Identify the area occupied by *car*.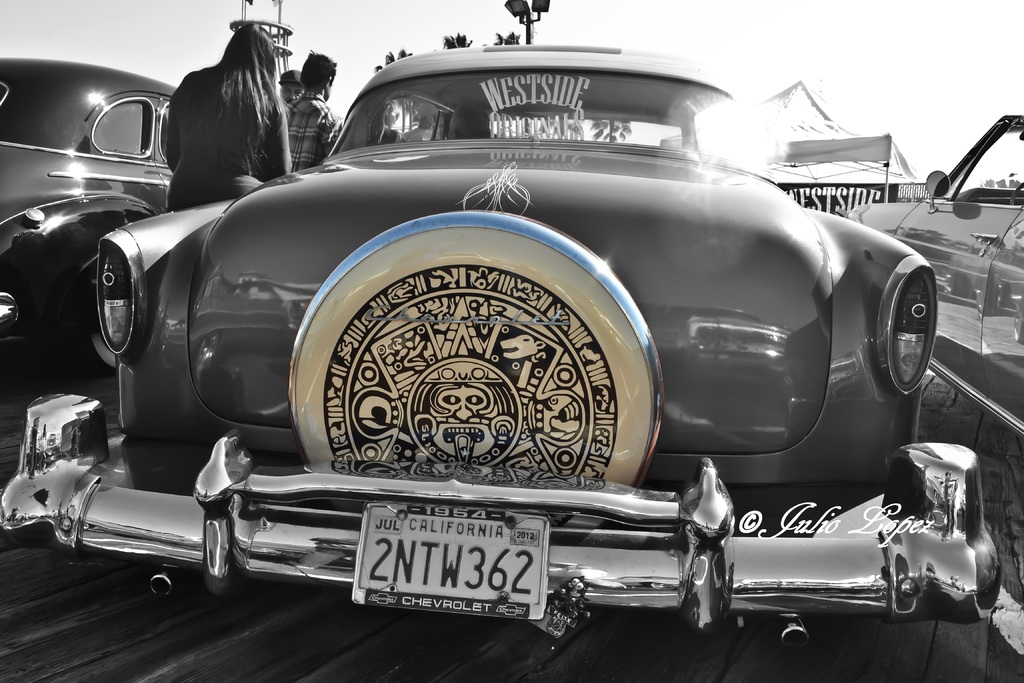
Area: locate(845, 109, 1023, 616).
